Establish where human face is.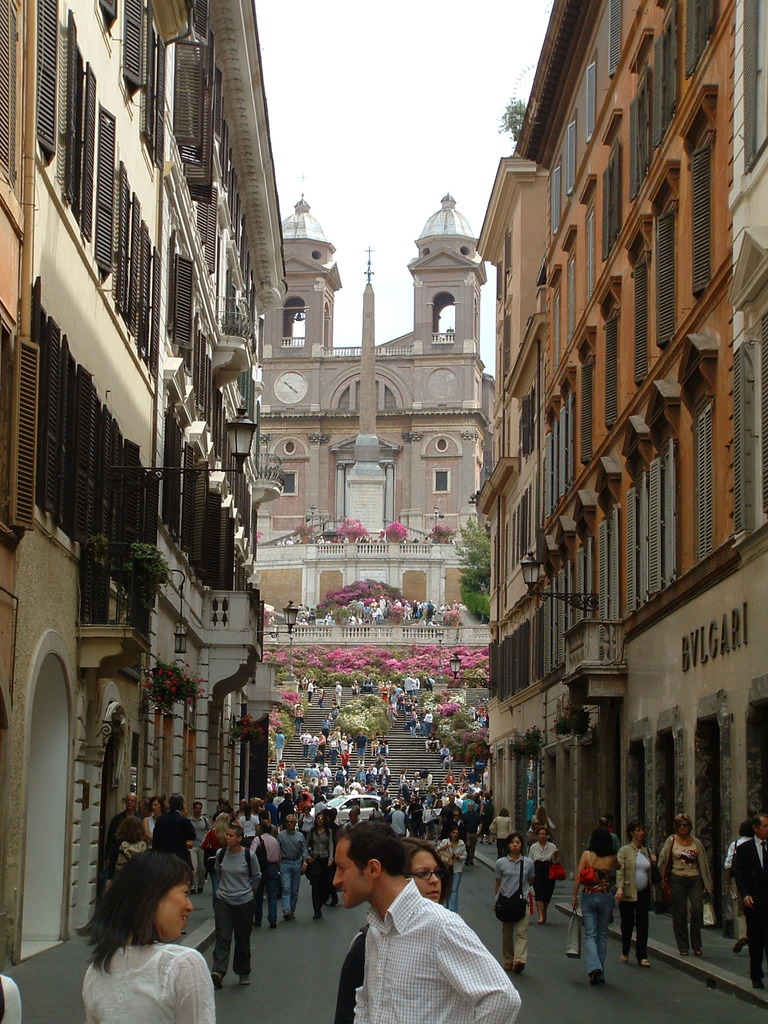
Established at Rect(451, 831, 458, 838).
